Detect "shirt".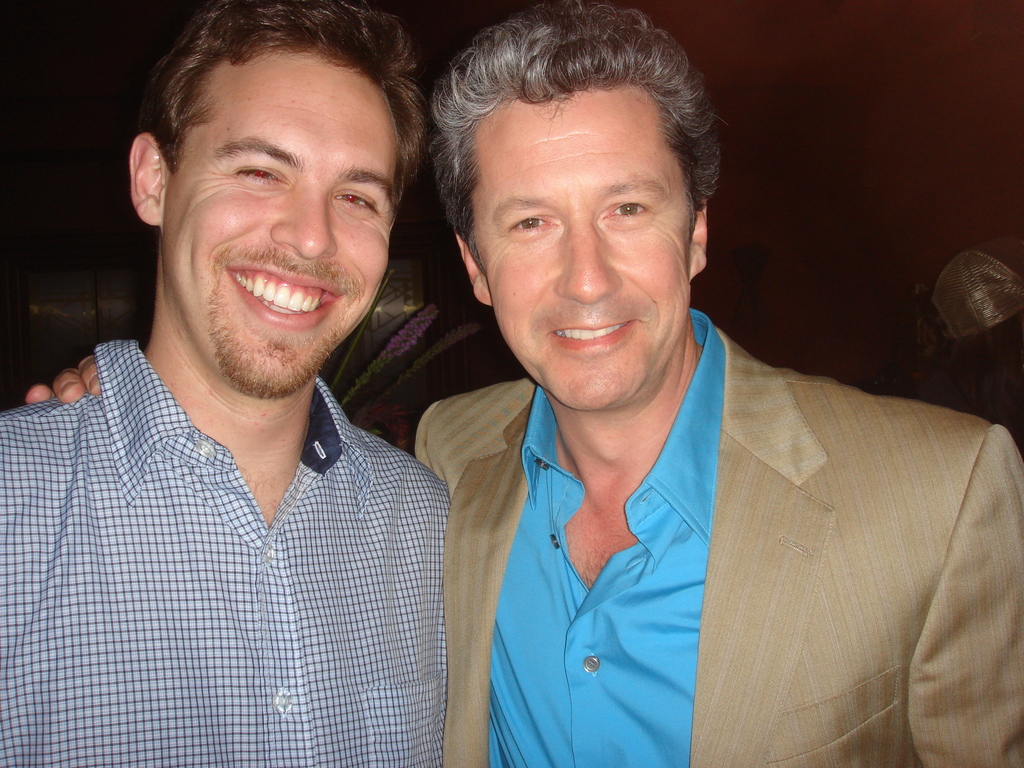
Detected at (x1=0, y1=307, x2=470, y2=737).
